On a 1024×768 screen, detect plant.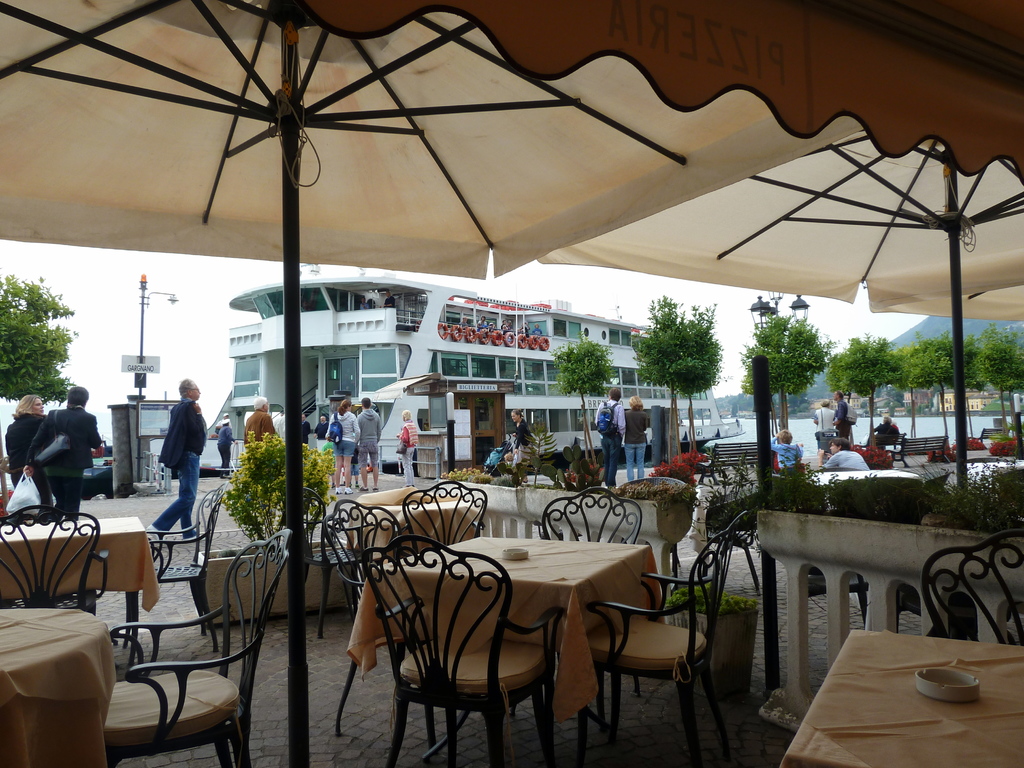
[x1=649, y1=447, x2=705, y2=487].
